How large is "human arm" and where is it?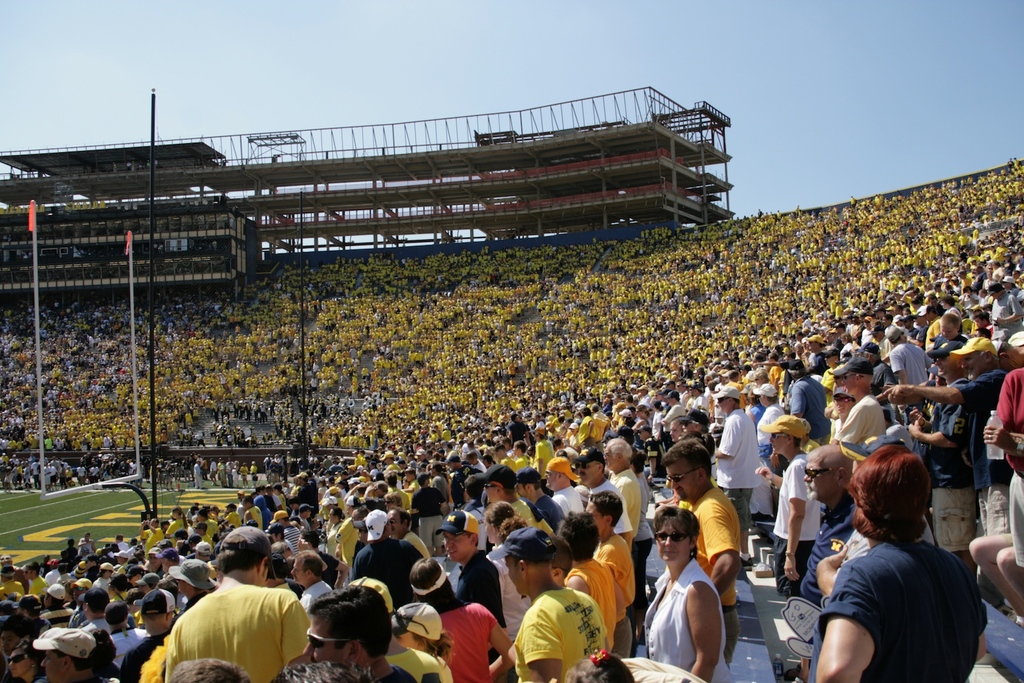
Bounding box: 611/499/633/550.
